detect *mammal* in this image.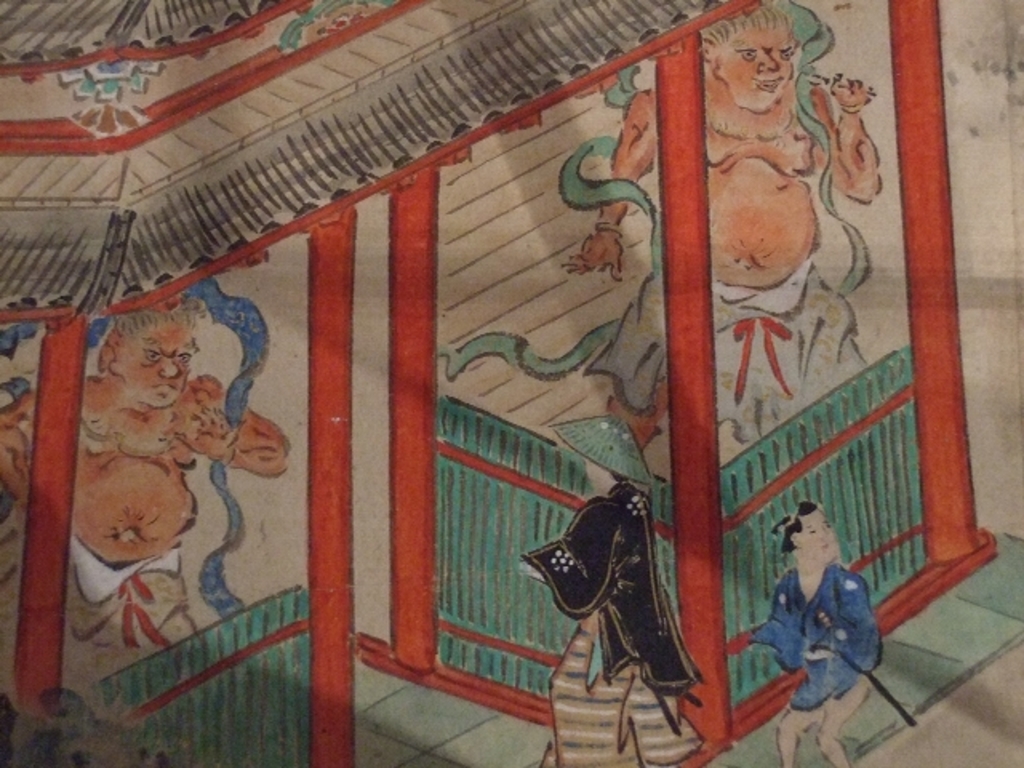
Detection: 0:299:293:661.
